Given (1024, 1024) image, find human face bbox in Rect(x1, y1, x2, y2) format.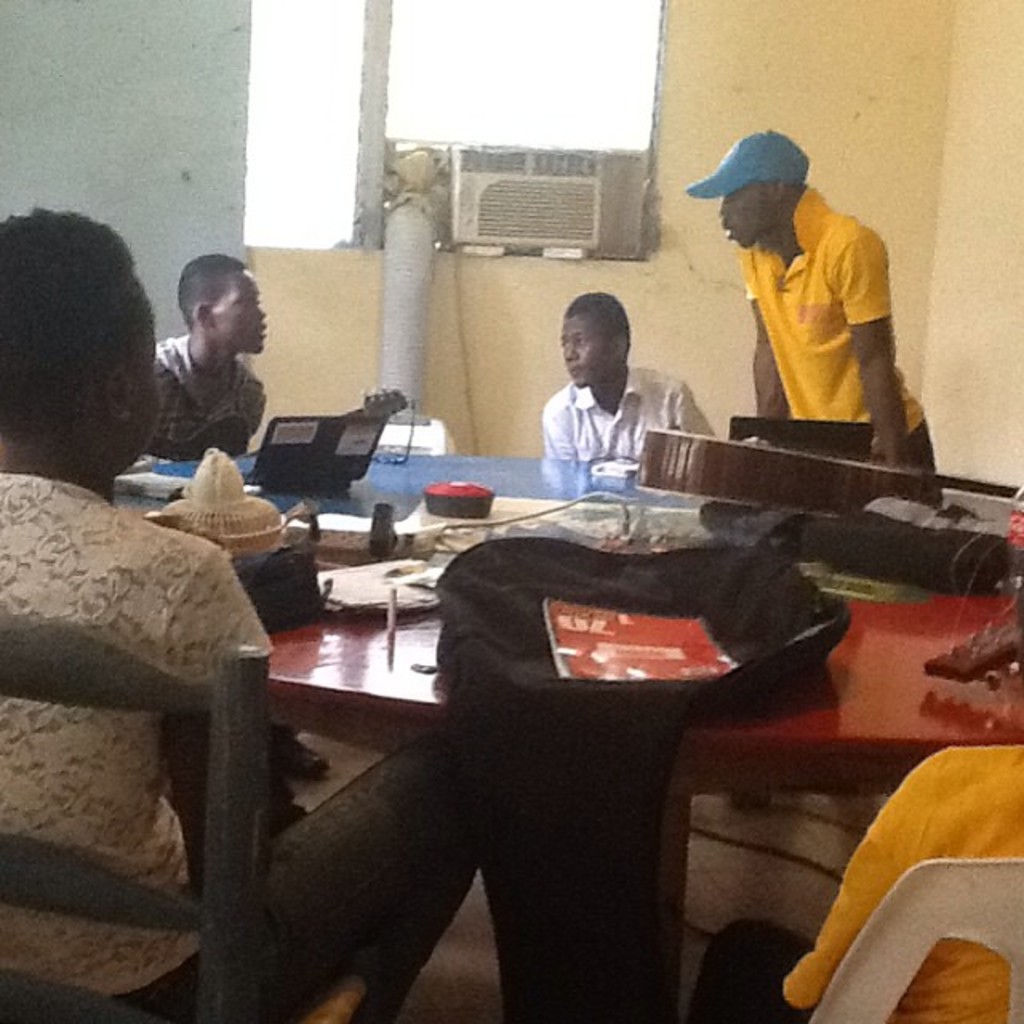
Rect(714, 190, 782, 240).
